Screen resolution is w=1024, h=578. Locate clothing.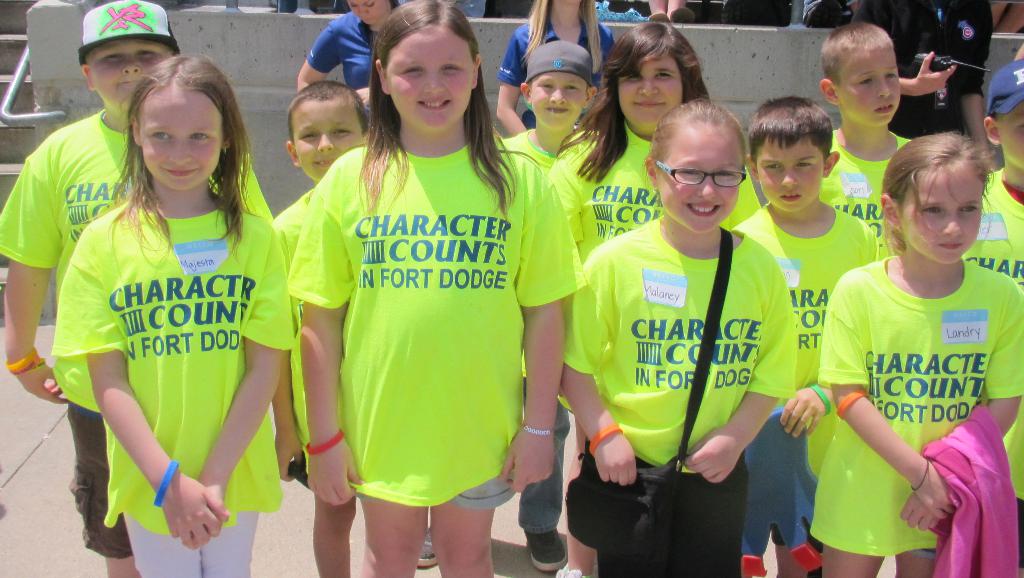
pyautogui.locateOnScreen(925, 407, 1018, 577).
